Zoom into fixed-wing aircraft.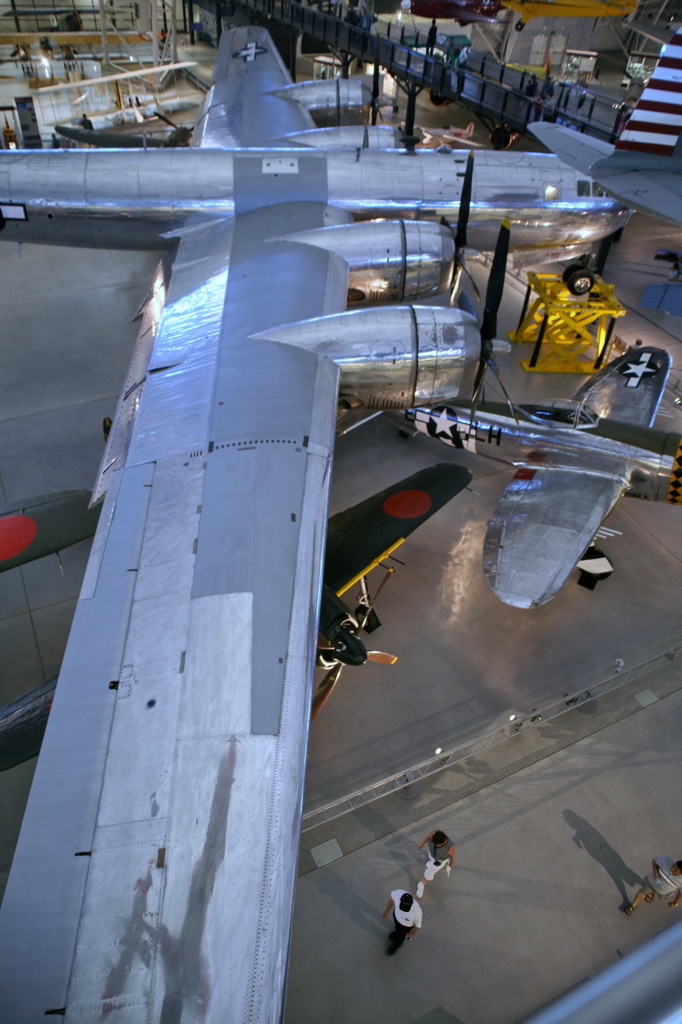
Zoom target: 372:342:681:610.
